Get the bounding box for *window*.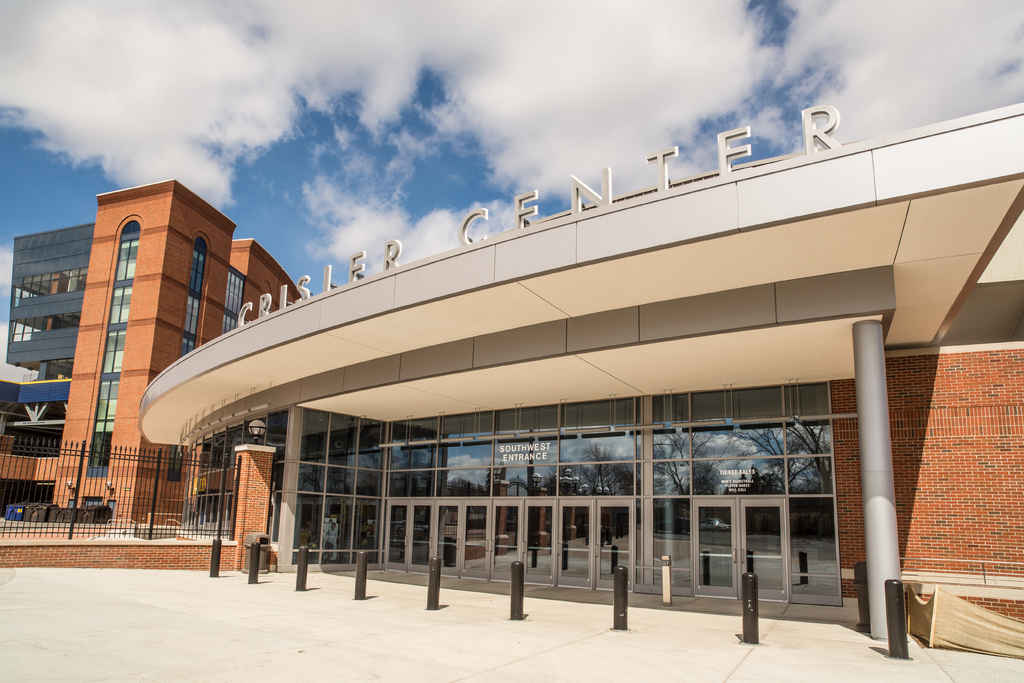
pyautogui.locateOnScreen(229, 268, 244, 319).
